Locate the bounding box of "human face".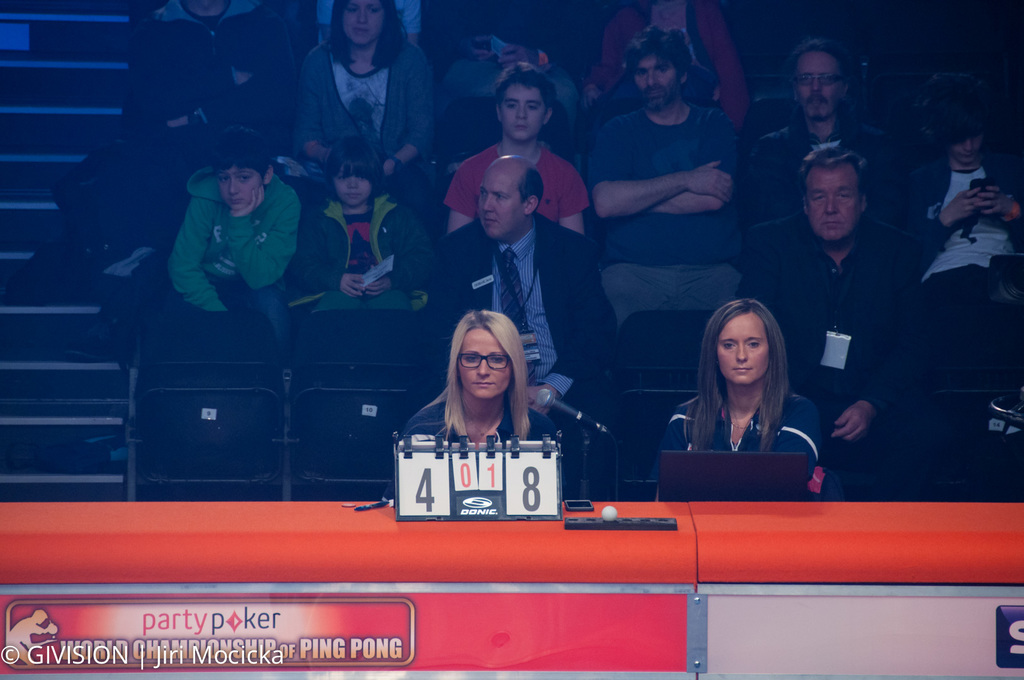
Bounding box: 456 329 518 393.
